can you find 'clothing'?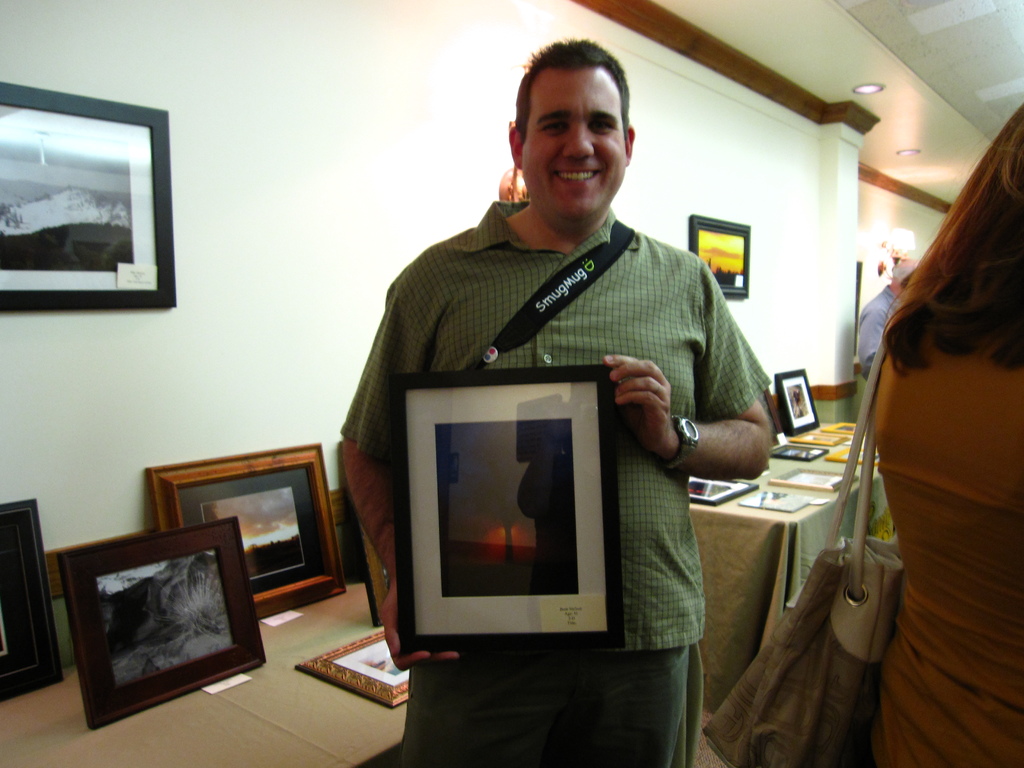
Yes, bounding box: BBox(341, 202, 772, 767).
